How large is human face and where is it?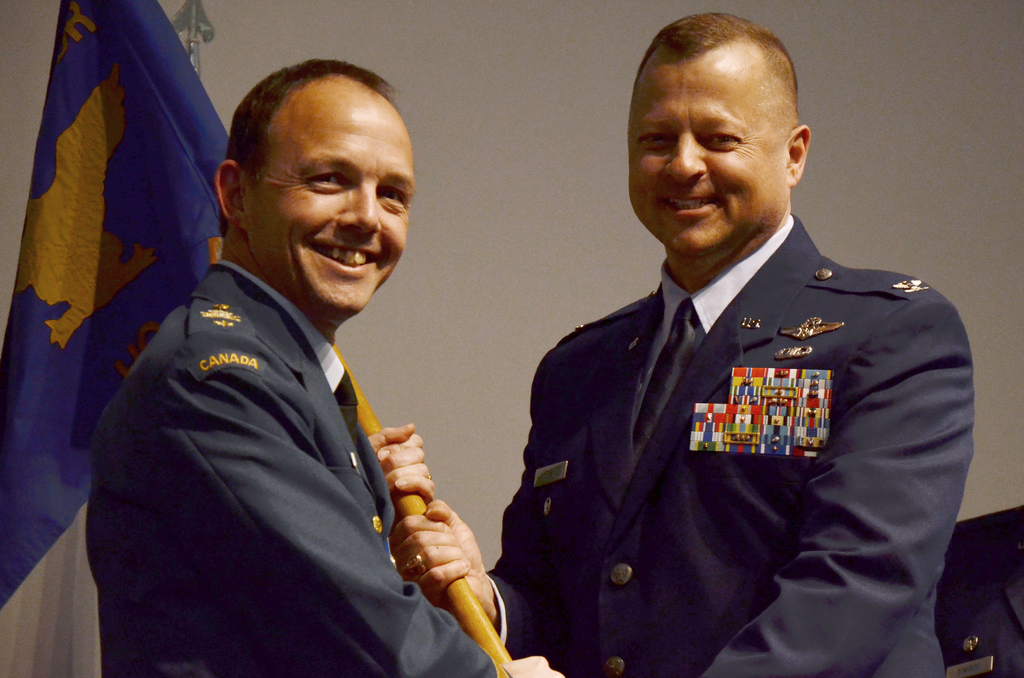
Bounding box: l=246, t=70, r=416, b=311.
